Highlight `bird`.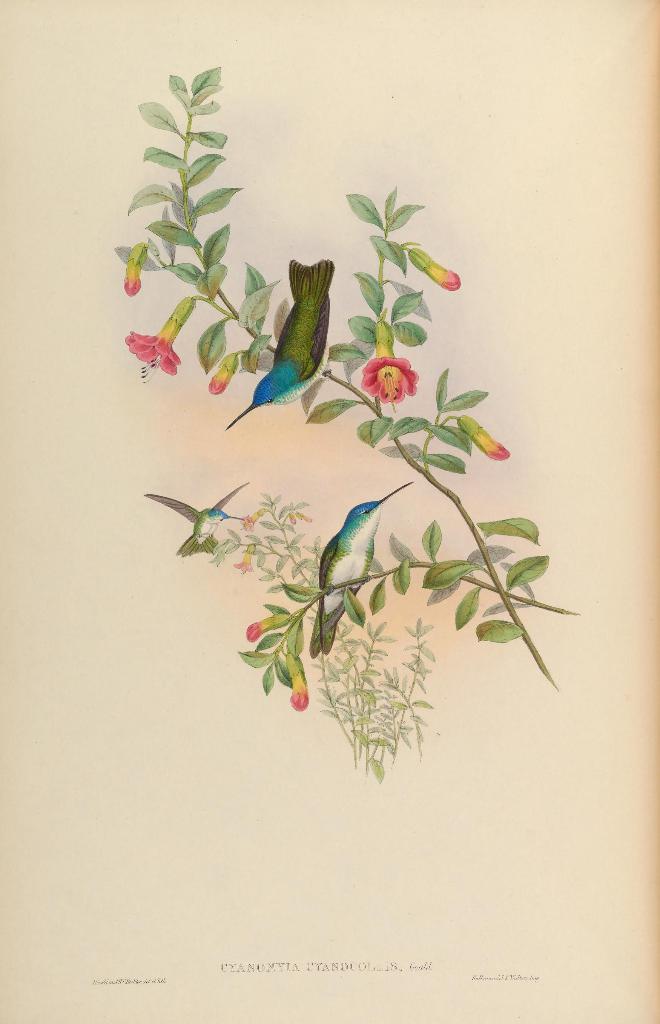
Highlighted region: bbox=(141, 481, 258, 554).
